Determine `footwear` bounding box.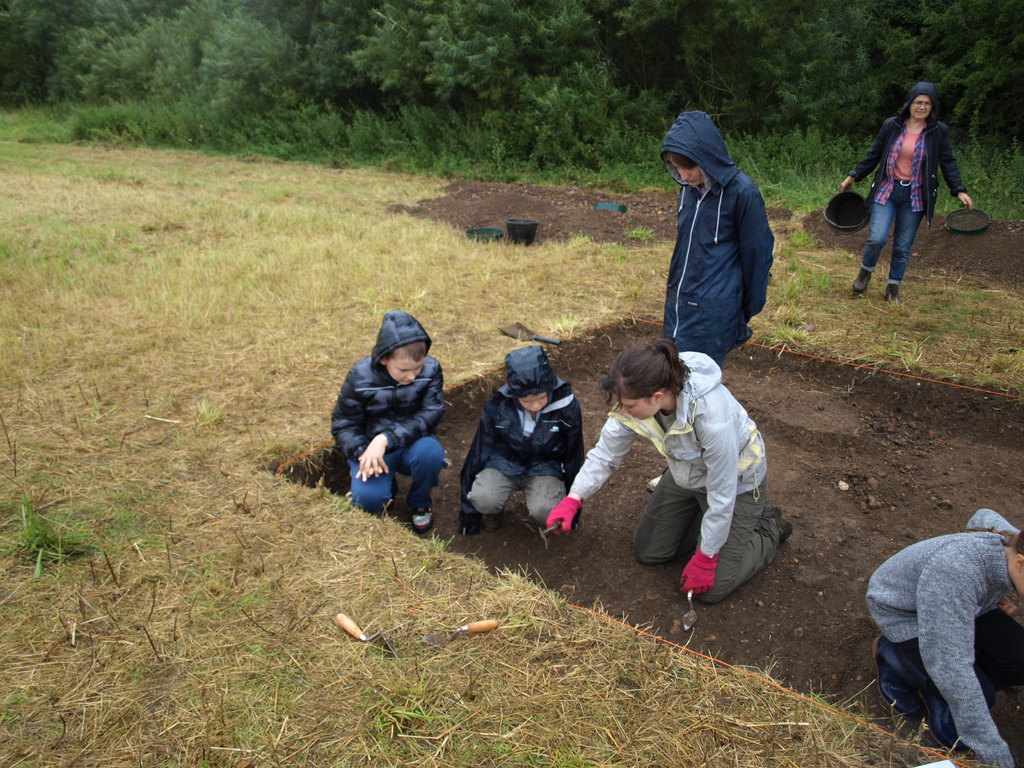
Determined: box=[872, 632, 925, 719].
